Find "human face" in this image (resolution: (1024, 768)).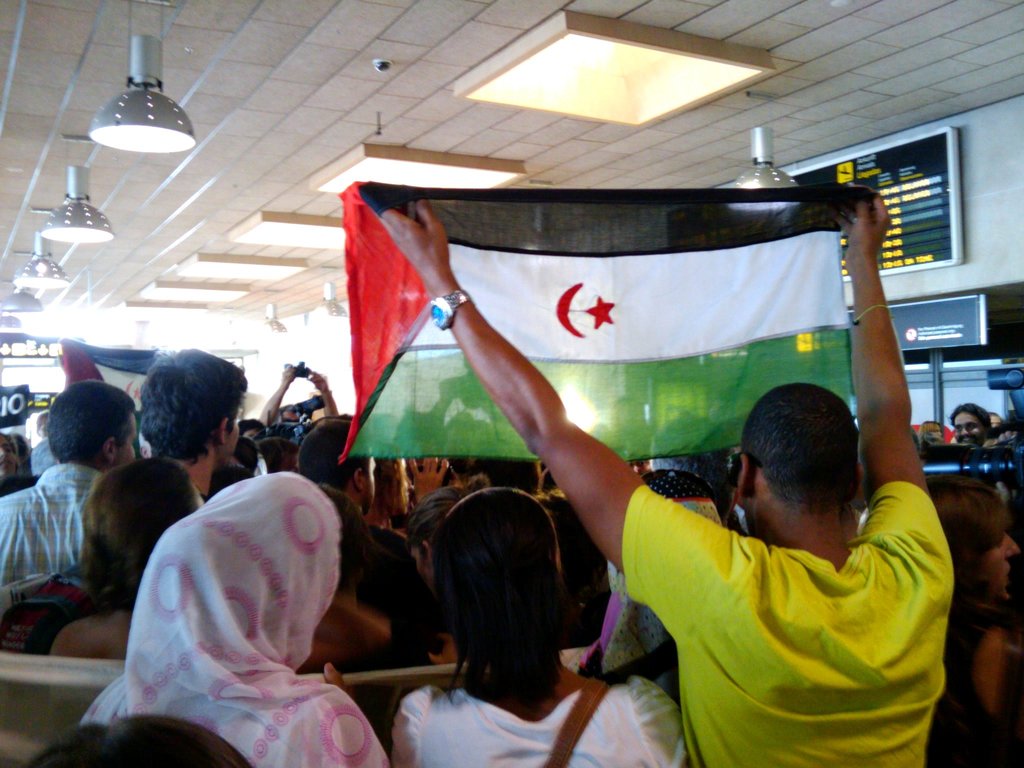
115,409,141,467.
